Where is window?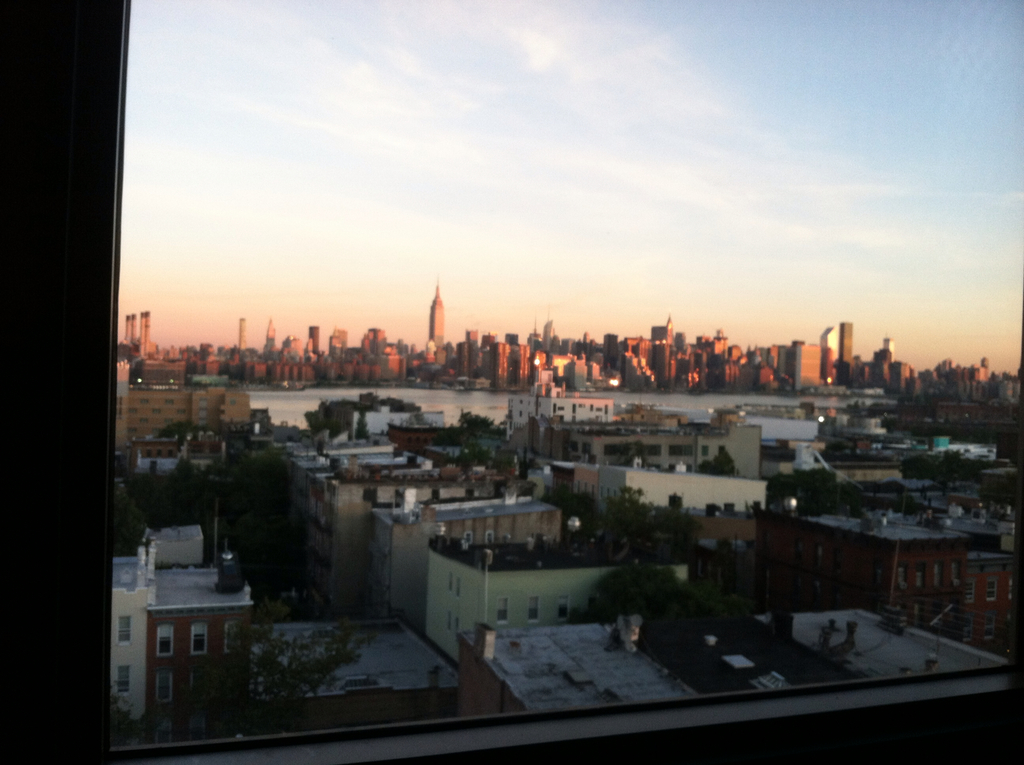
{"left": 191, "top": 622, "right": 210, "bottom": 655}.
